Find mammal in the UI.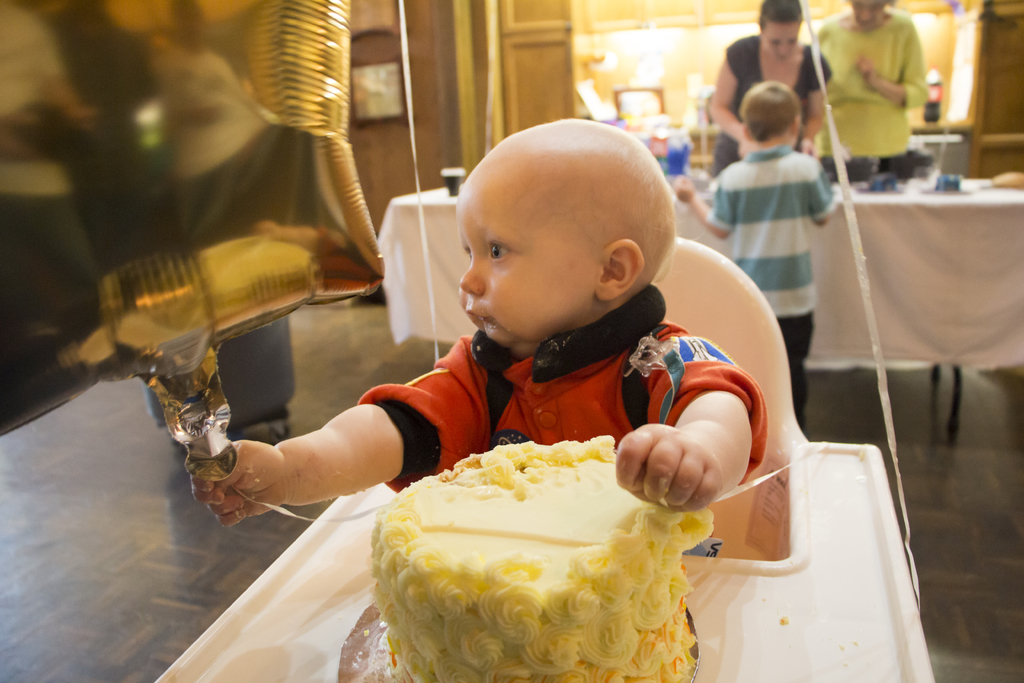
UI element at x1=0, y1=0, x2=109, y2=372.
